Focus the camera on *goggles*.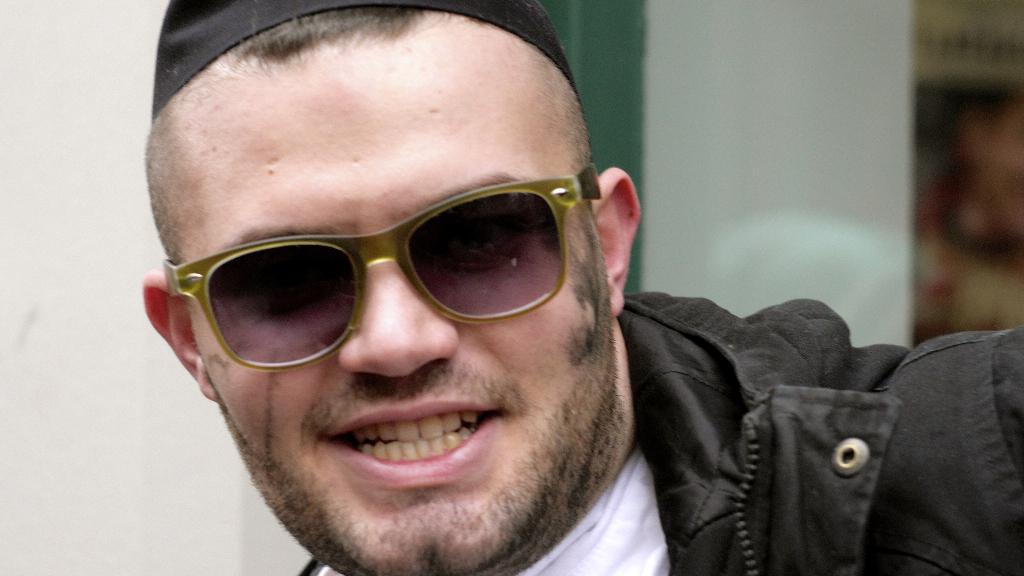
Focus region: bbox=[161, 177, 600, 375].
